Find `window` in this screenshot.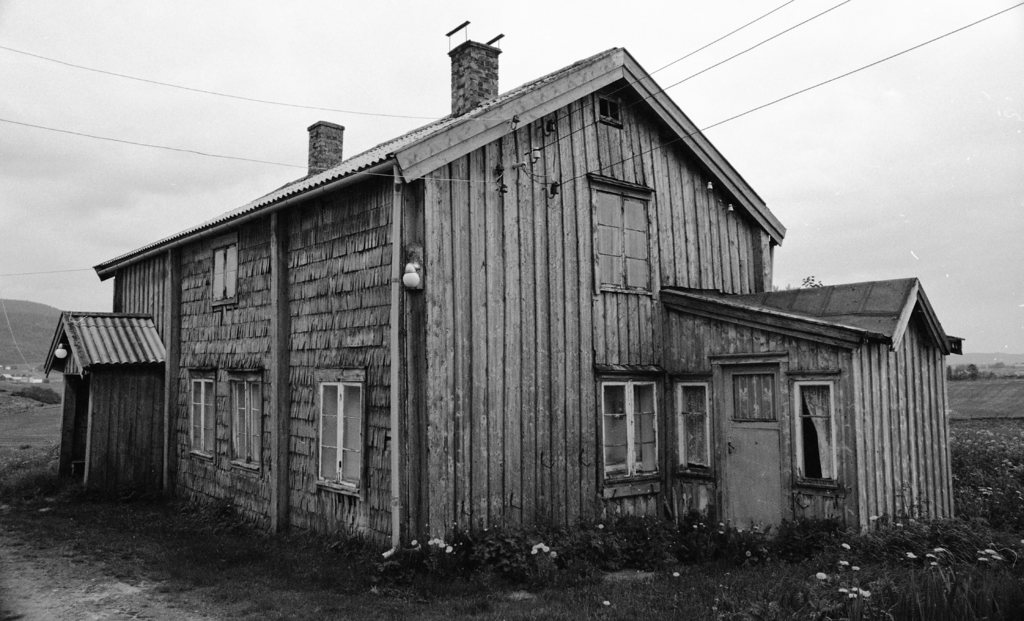
The bounding box for `window` is (left=678, top=380, right=712, bottom=470).
